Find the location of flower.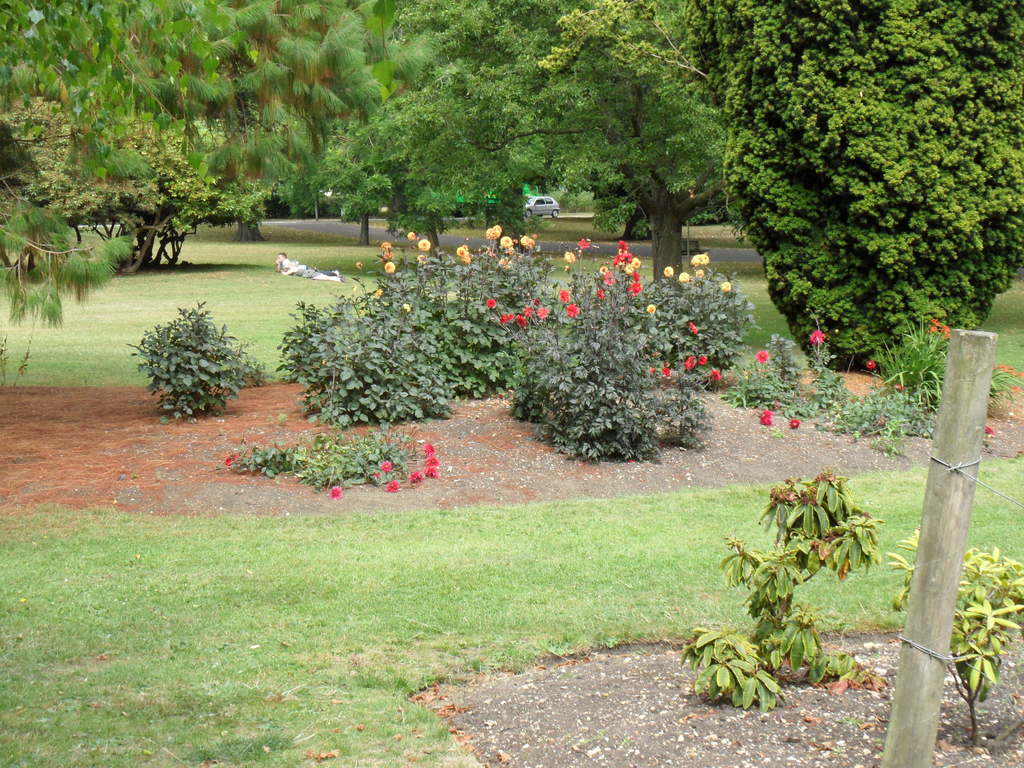
Location: (454, 243, 473, 265).
